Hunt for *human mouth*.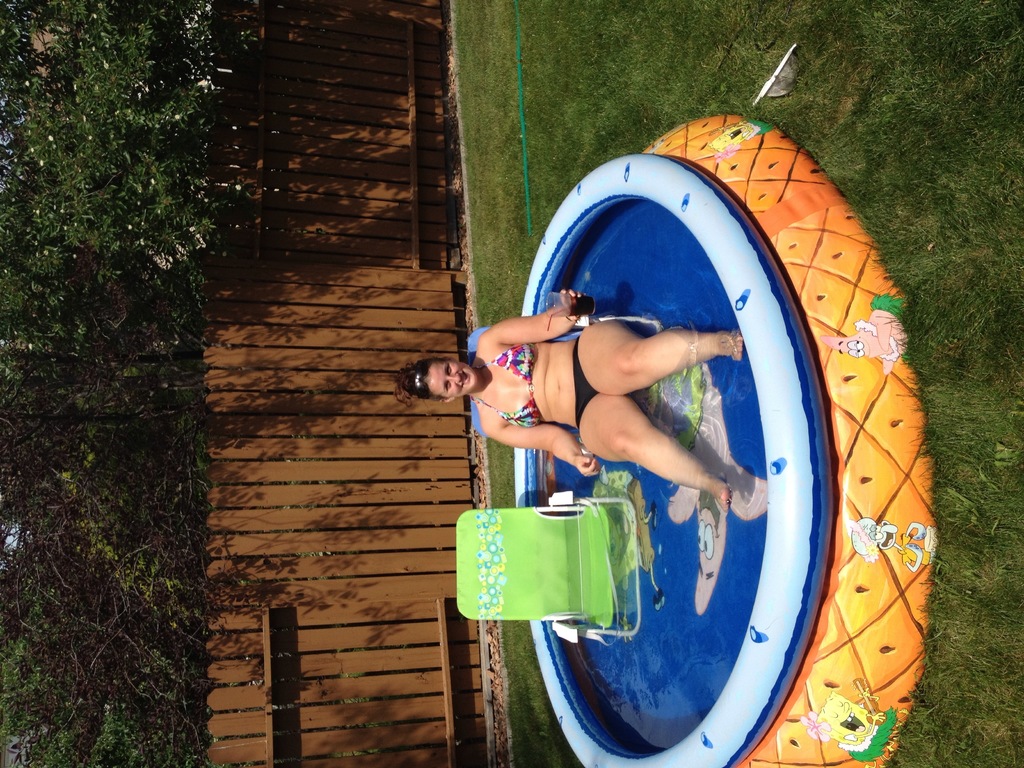
Hunted down at 461,371,469,388.
